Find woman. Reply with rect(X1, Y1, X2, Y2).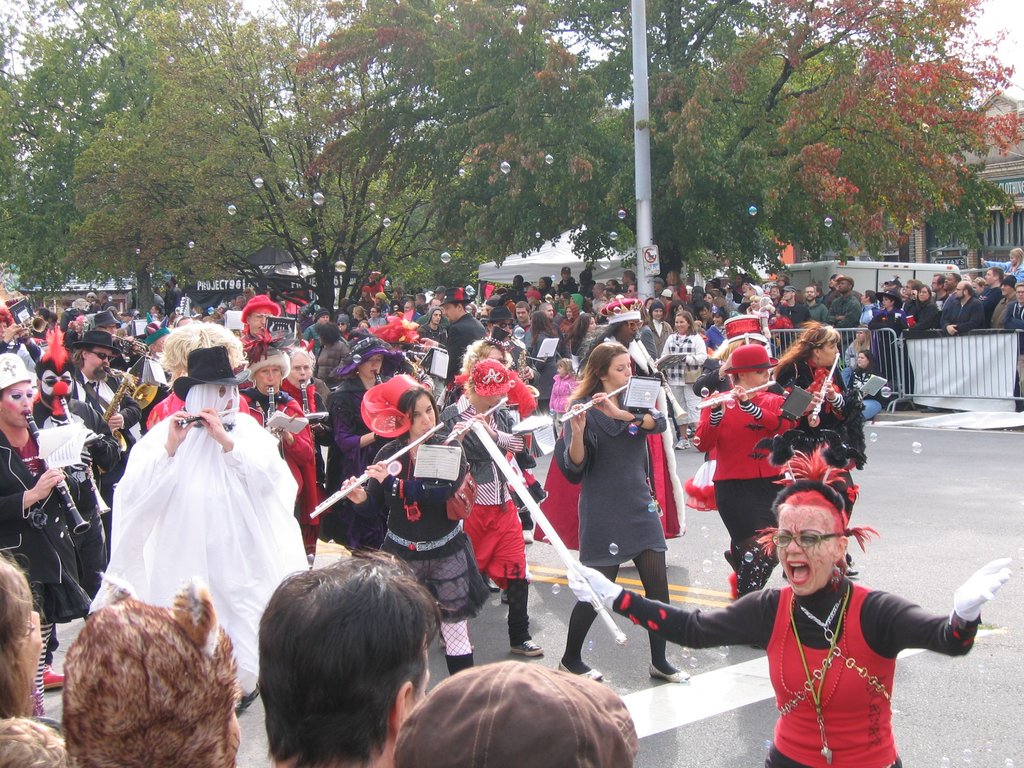
rect(237, 328, 326, 556).
